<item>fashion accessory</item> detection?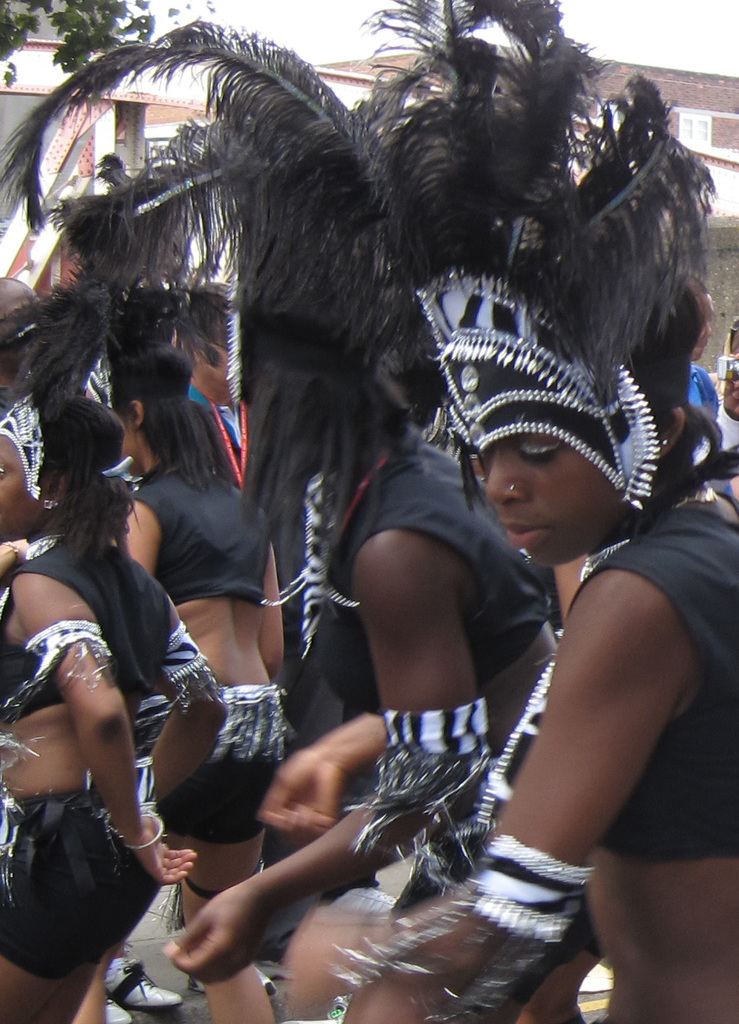
[x1=162, y1=624, x2=225, y2=704]
